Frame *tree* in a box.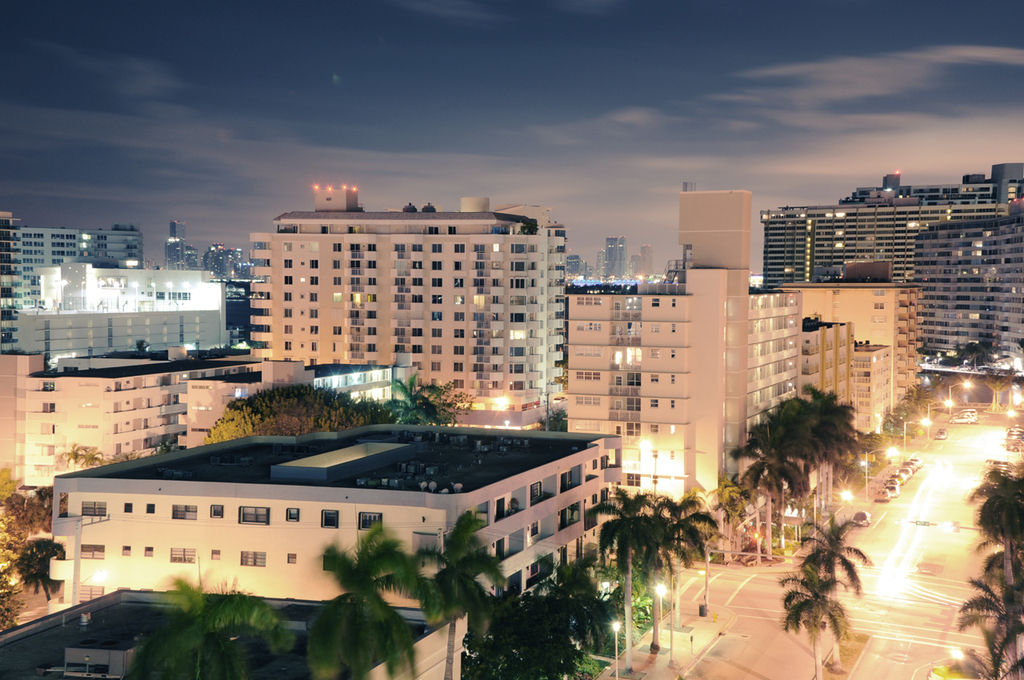
121:576:294:679.
